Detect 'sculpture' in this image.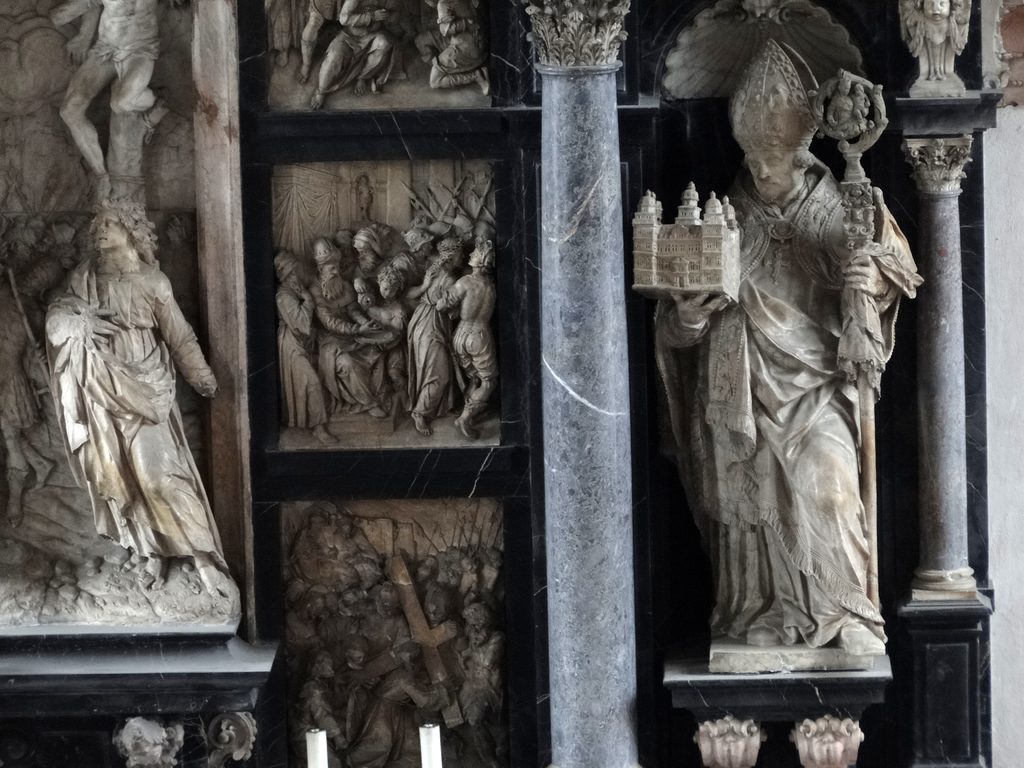
Detection: detection(301, 1, 340, 81).
